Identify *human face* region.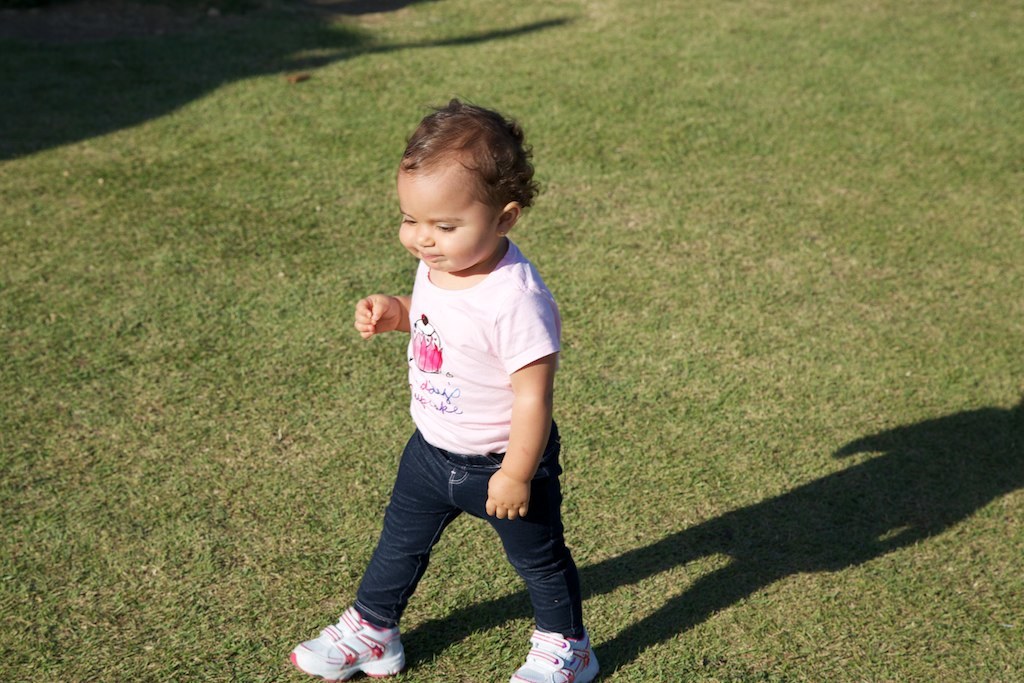
Region: x1=399 y1=165 x2=499 y2=276.
